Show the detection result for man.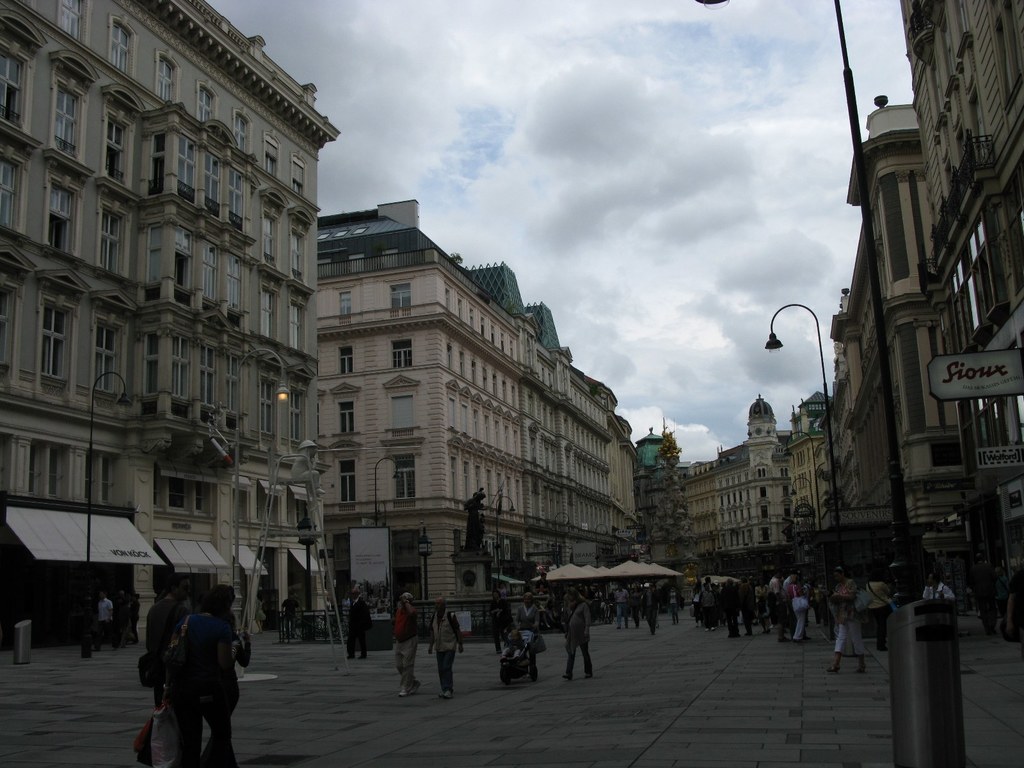
{"x1": 122, "y1": 574, "x2": 230, "y2": 762}.
